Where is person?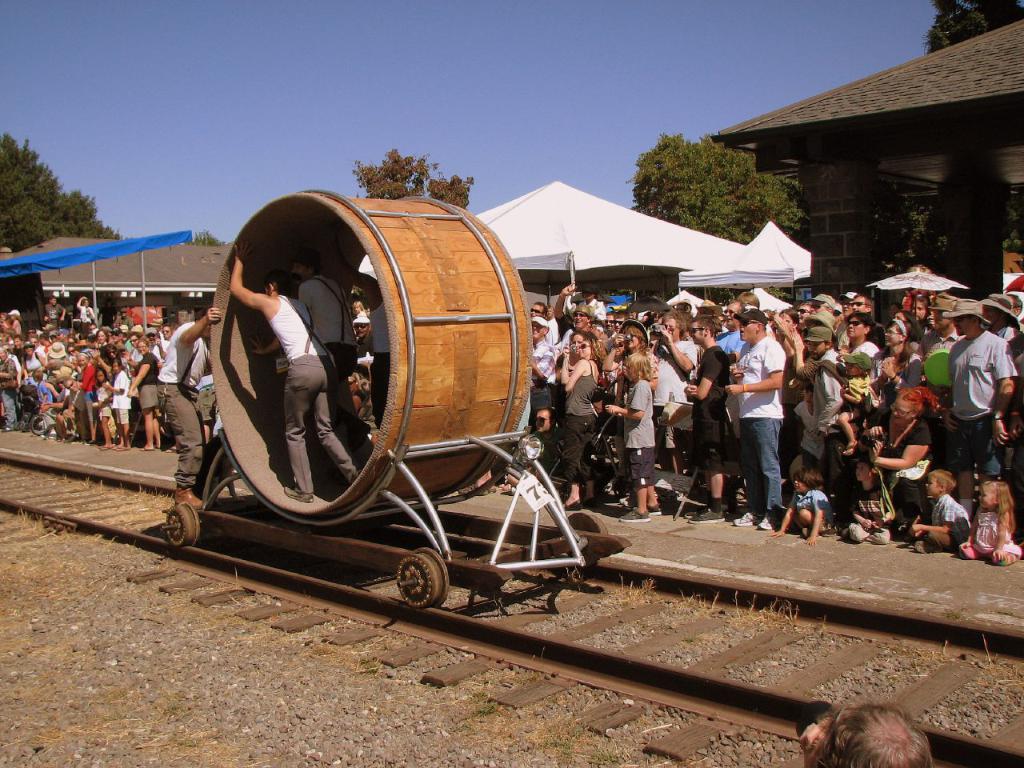
bbox(599, 350, 670, 526).
